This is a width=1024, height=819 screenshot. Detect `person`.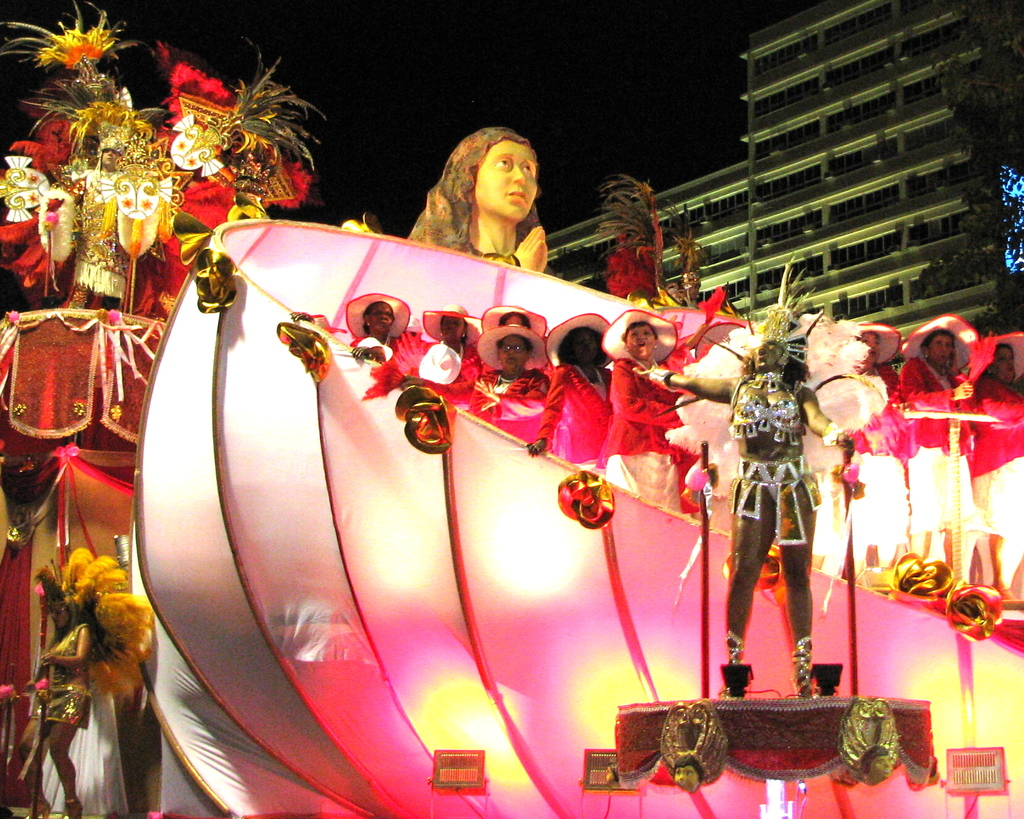
668, 756, 709, 798.
